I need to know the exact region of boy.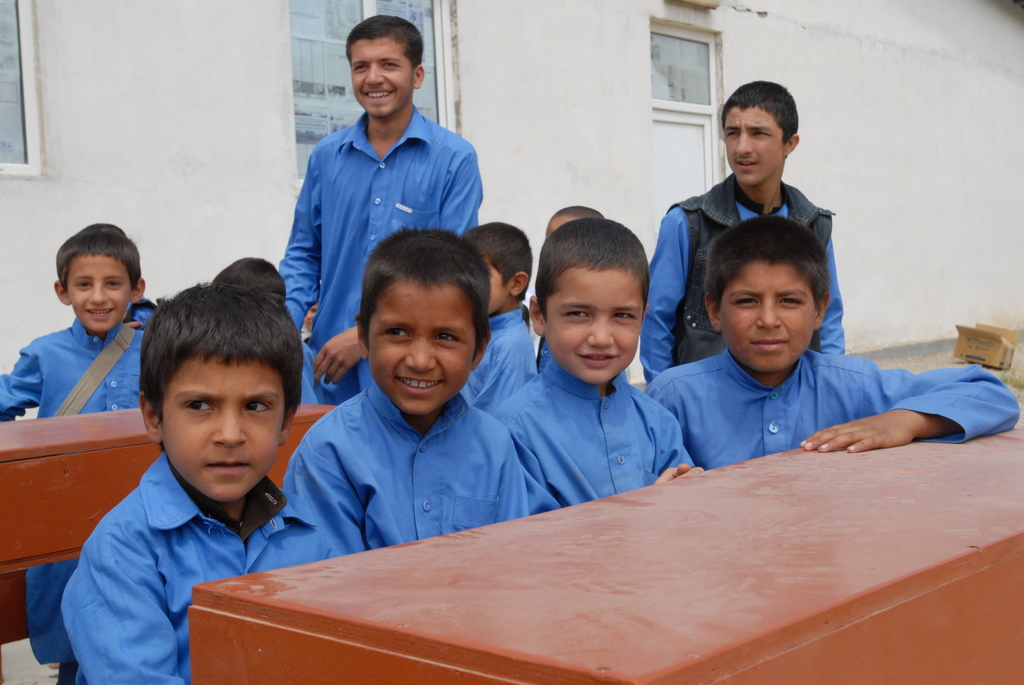
Region: x1=51, y1=276, x2=351, y2=684.
